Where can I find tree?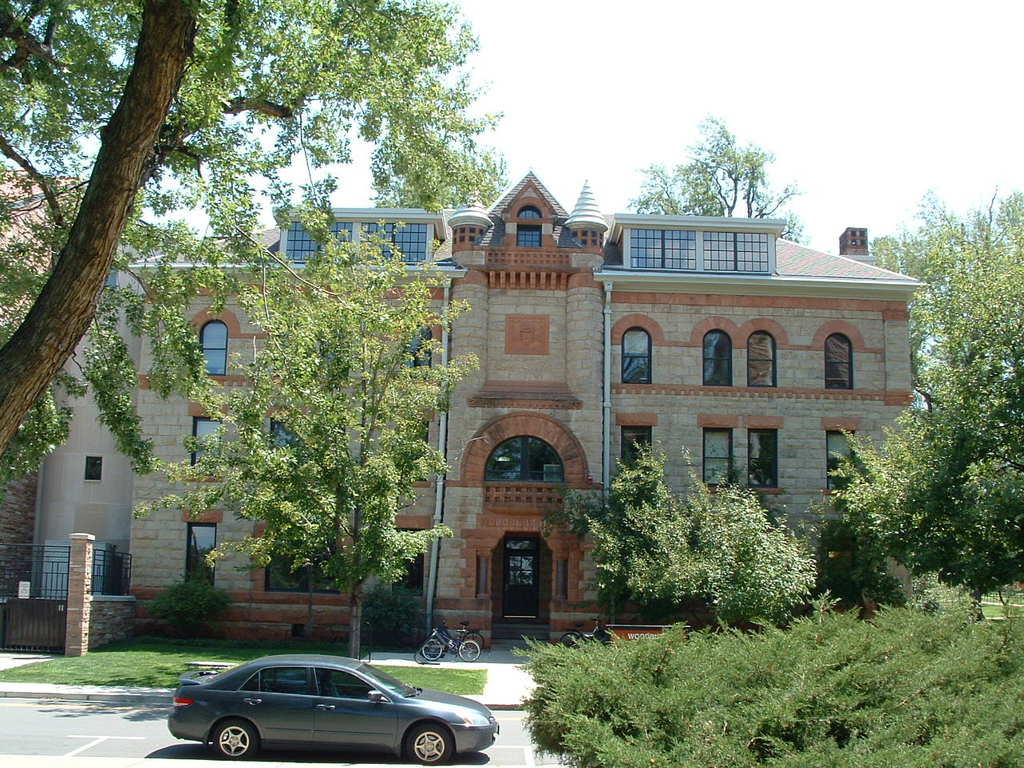
You can find it at [825,247,1015,620].
